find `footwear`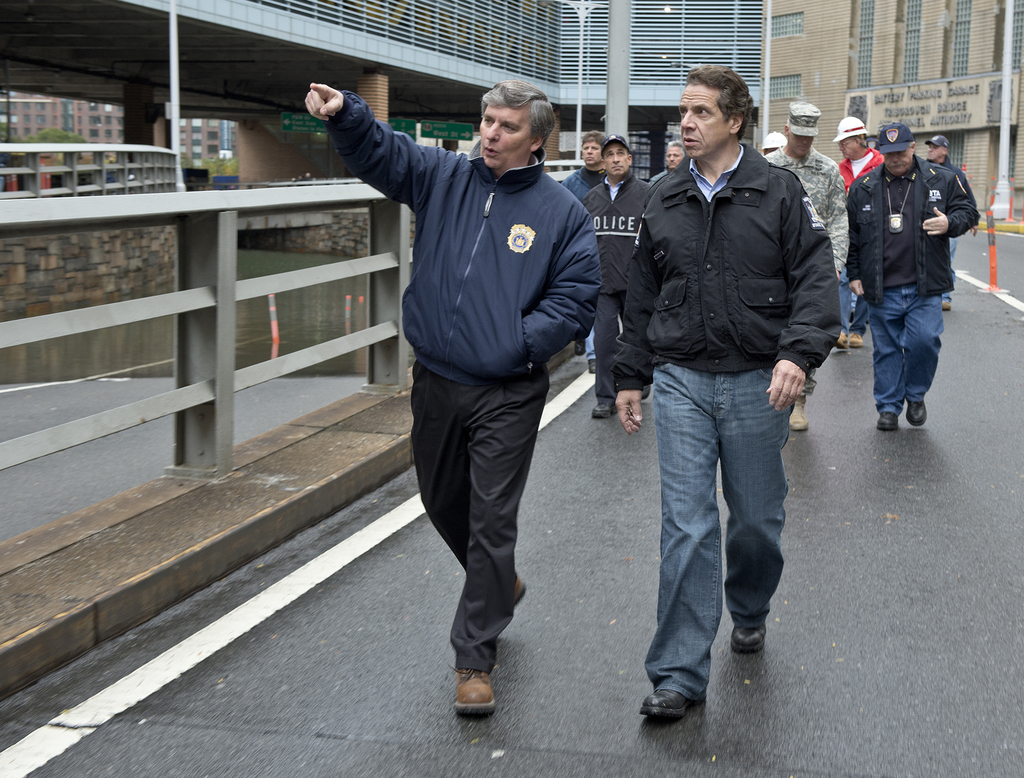
bbox=[572, 341, 587, 358]
